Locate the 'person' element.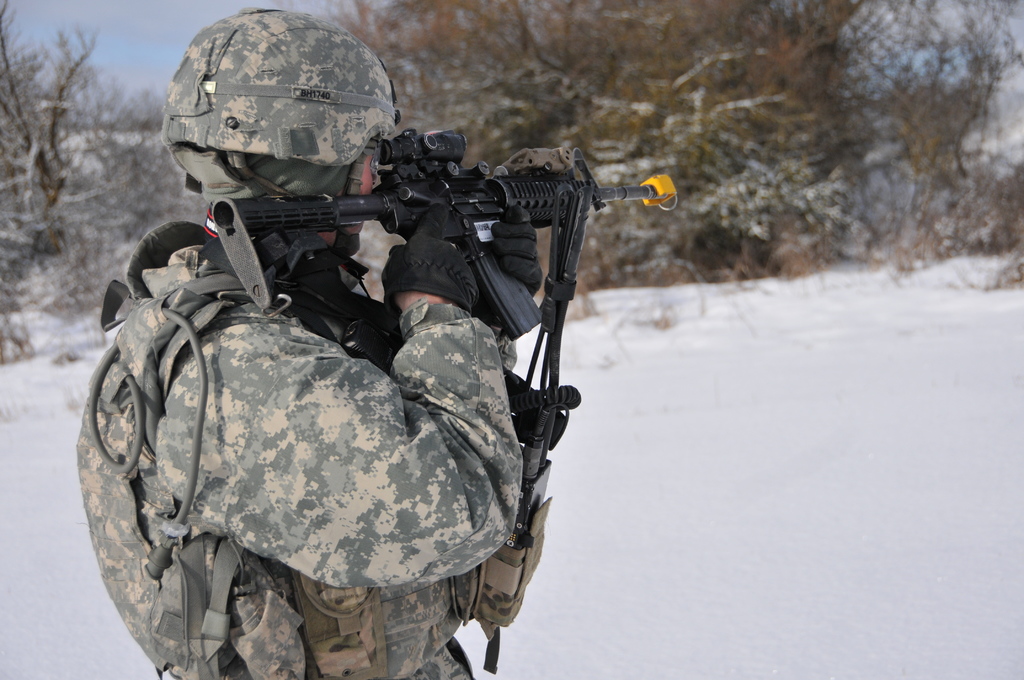
Element bbox: crop(73, 3, 545, 676).
